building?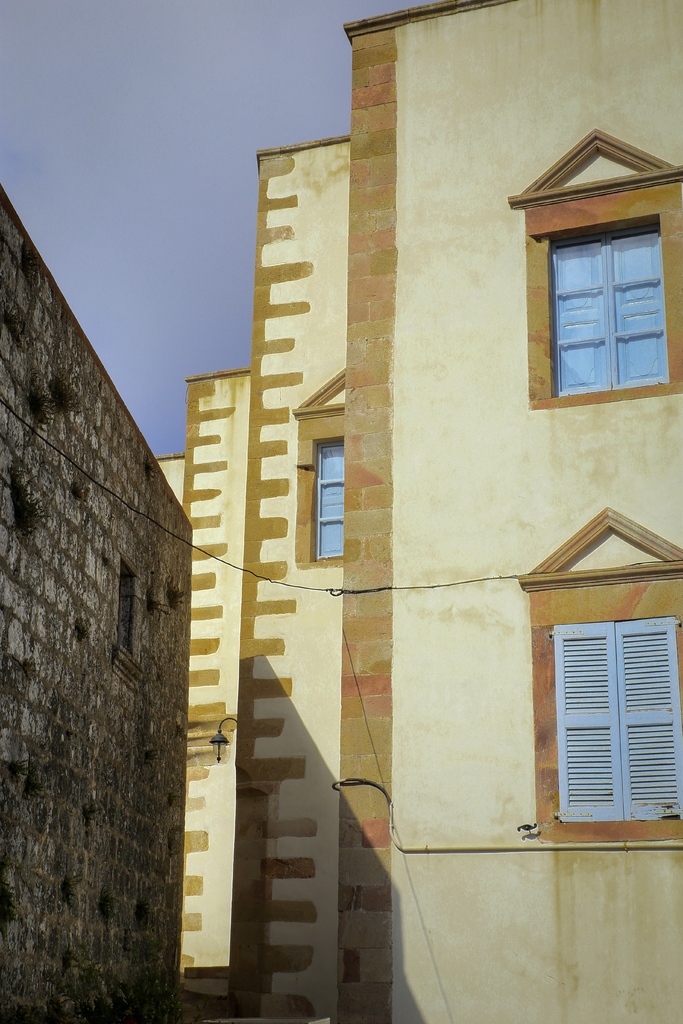
bbox=[144, 0, 682, 1023]
